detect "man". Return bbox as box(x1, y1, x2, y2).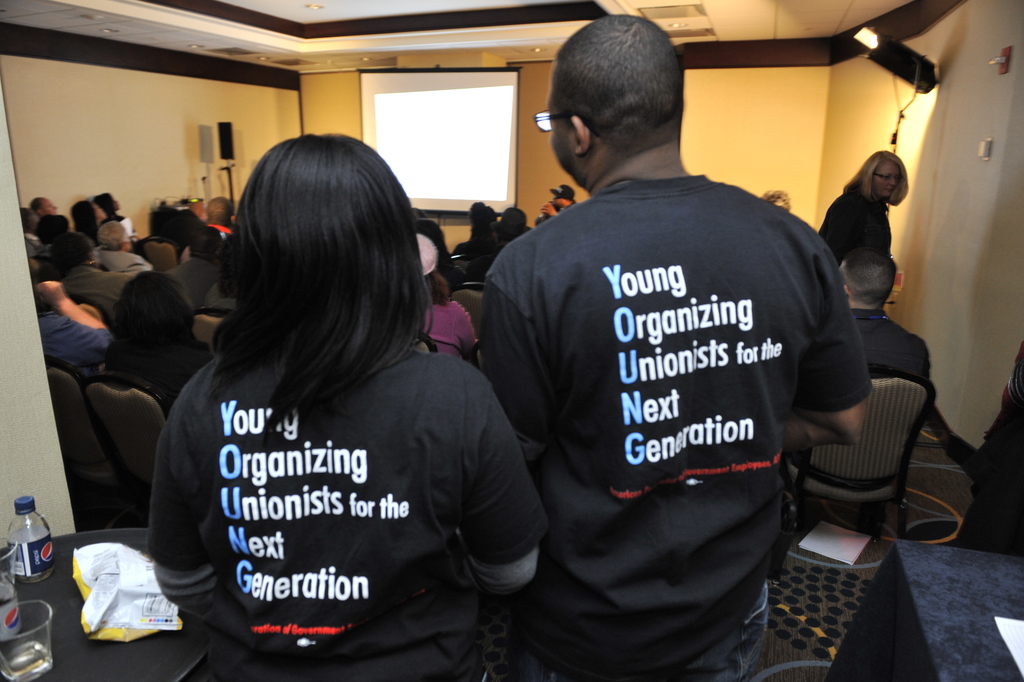
box(28, 195, 60, 217).
